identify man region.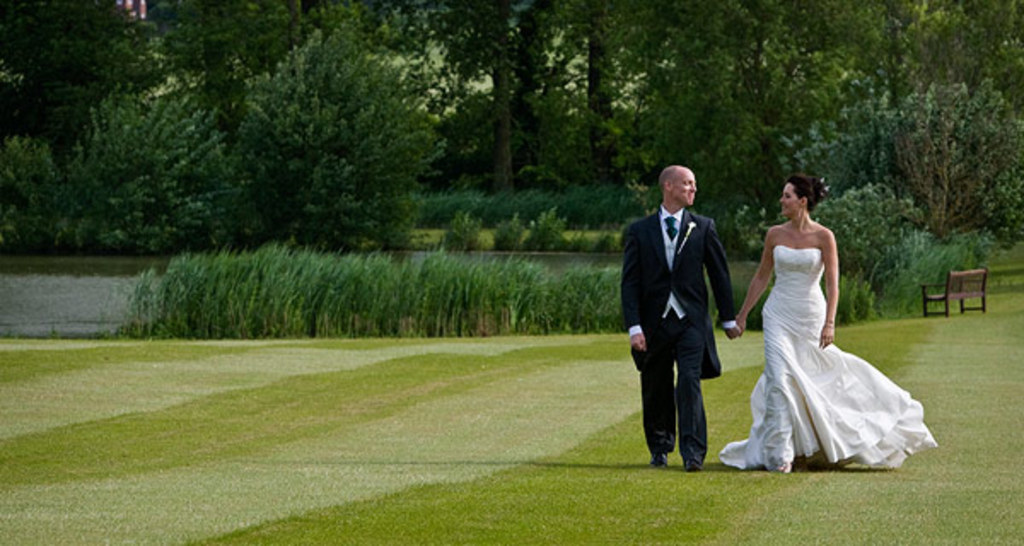
Region: BBox(623, 164, 748, 466).
